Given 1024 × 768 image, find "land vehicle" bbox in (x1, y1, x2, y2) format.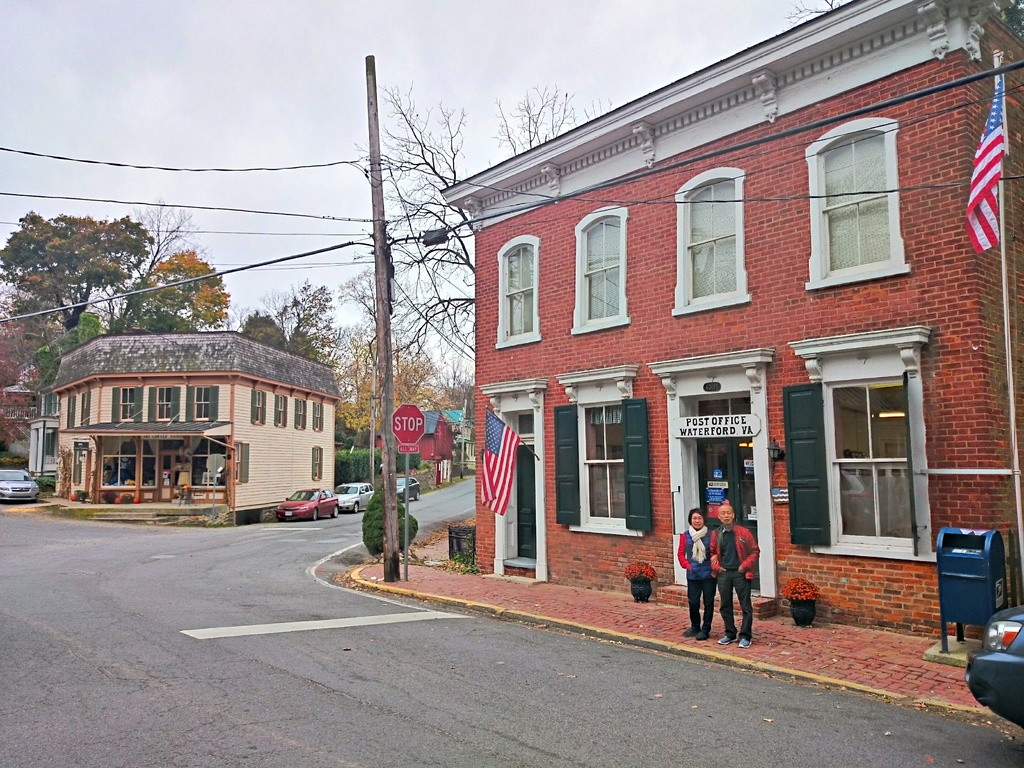
(333, 484, 372, 510).
